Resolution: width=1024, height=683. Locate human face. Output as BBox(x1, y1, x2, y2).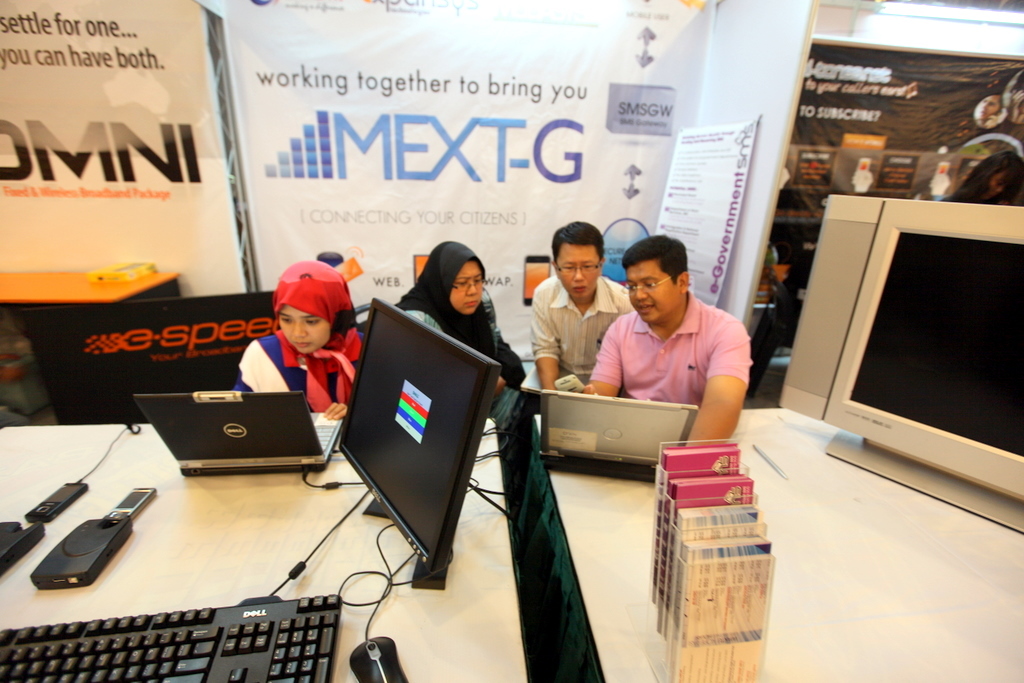
BBox(553, 241, 602, 304).
